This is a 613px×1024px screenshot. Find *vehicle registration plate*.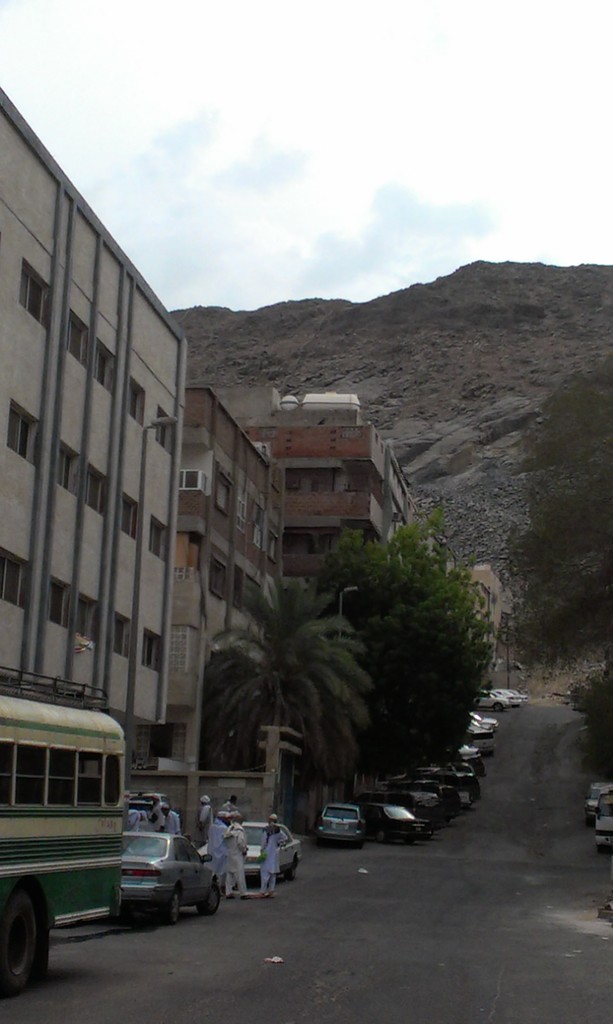
Bounding box: pyautogui.locateOnScreen(326, 818, 351, 832).
